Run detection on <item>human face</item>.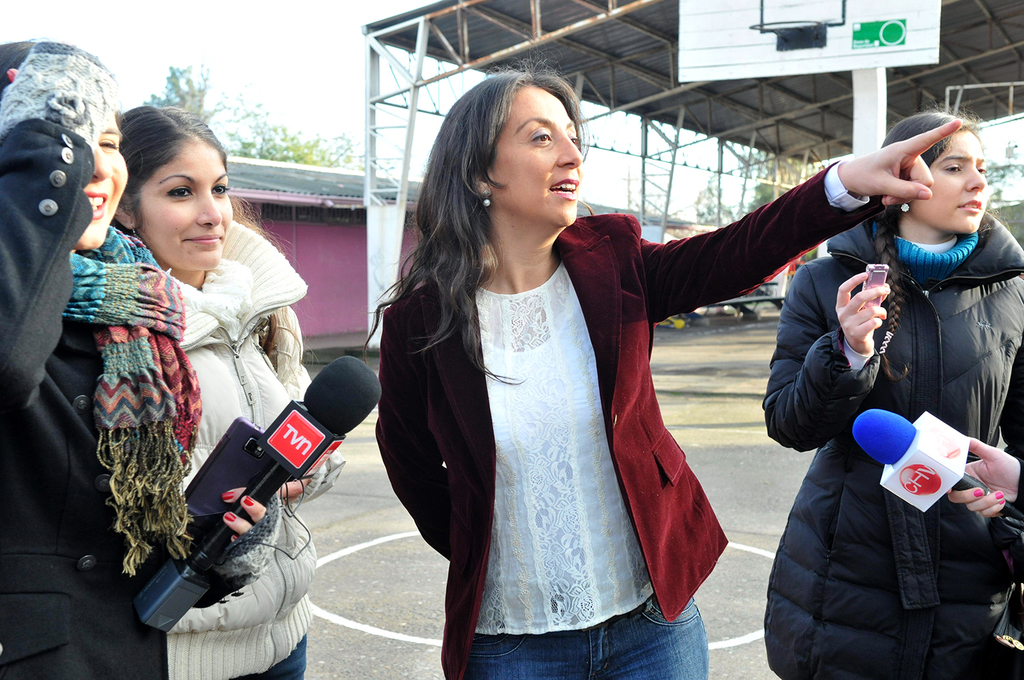
Result: bbox(483, 85, 580, 227).
